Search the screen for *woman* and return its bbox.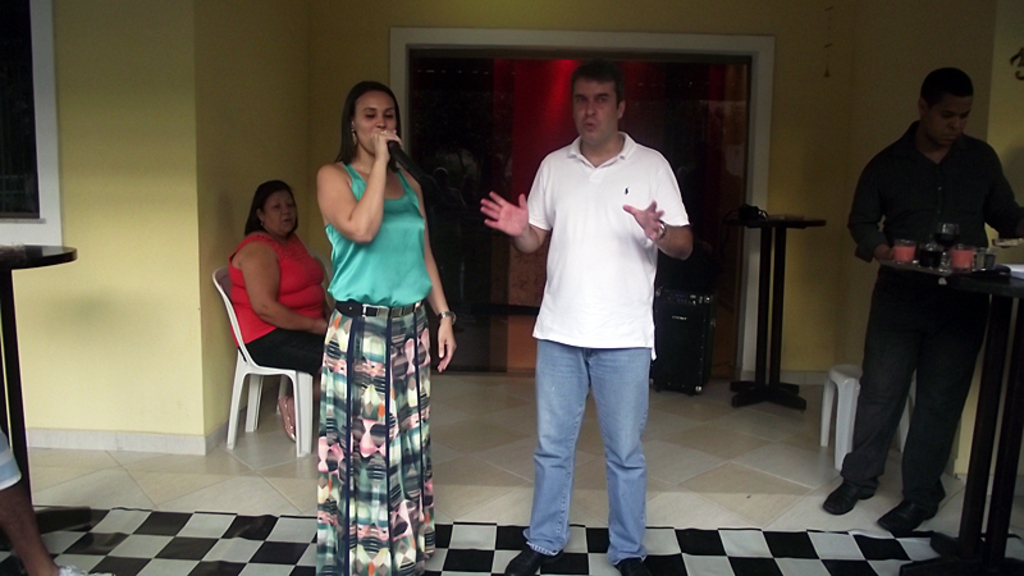
Found: locate(229, 175, 338, 443).
